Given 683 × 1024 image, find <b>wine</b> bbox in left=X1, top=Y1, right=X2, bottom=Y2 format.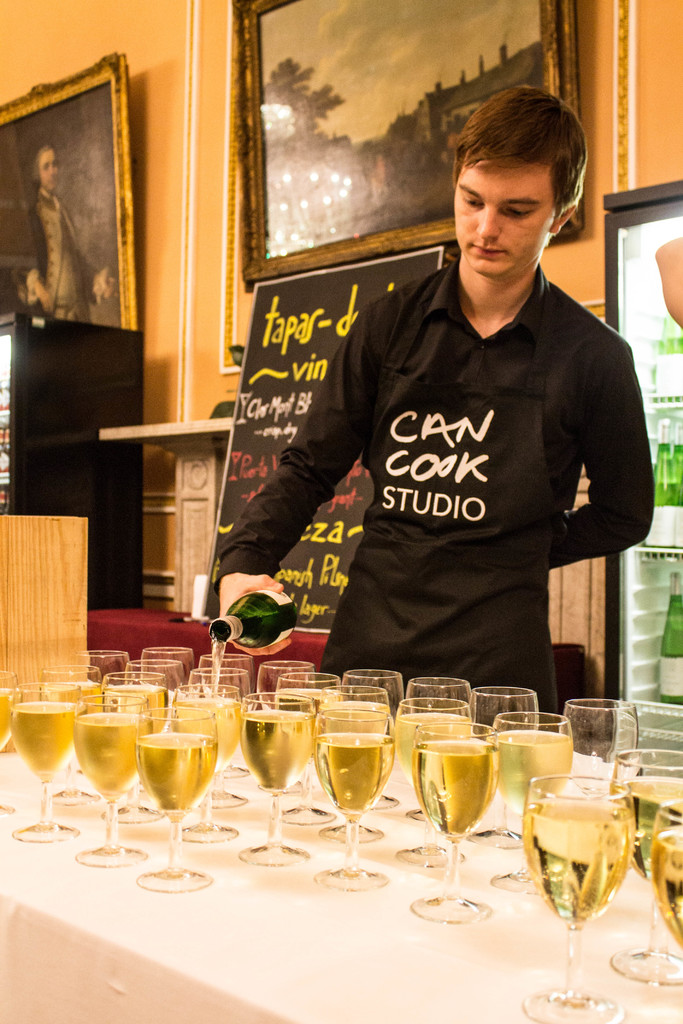
left=523, top=753, right=648, bottom=986.
